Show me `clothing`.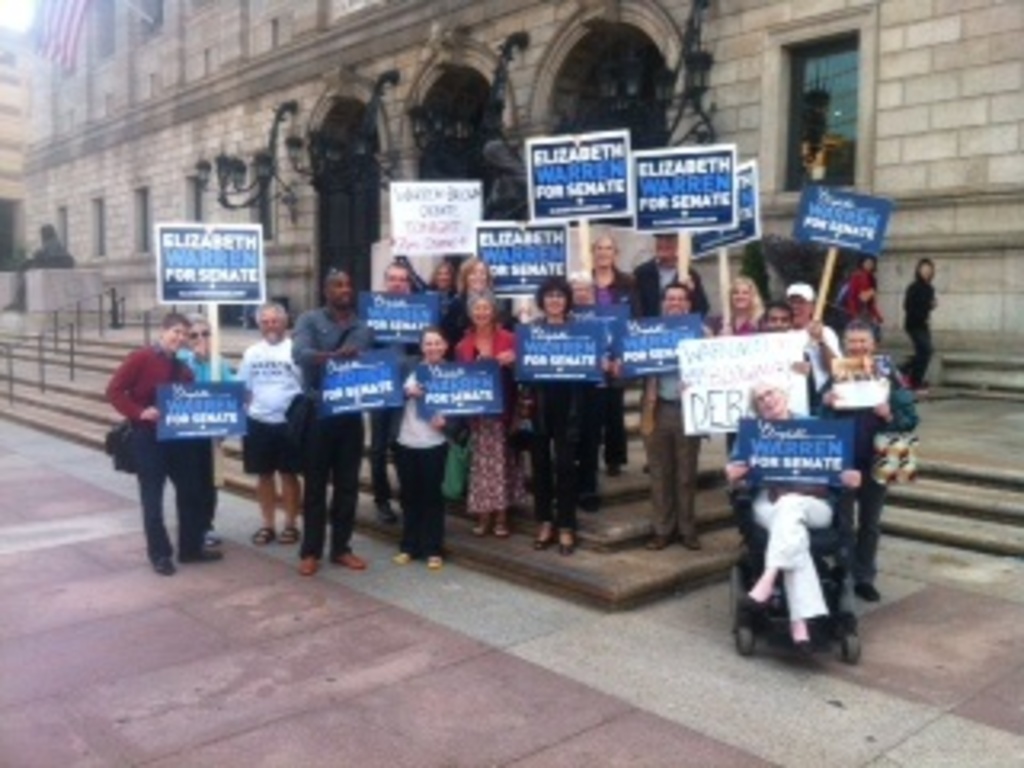
`clothing` is here: crop(528, 381, 586, 515).
